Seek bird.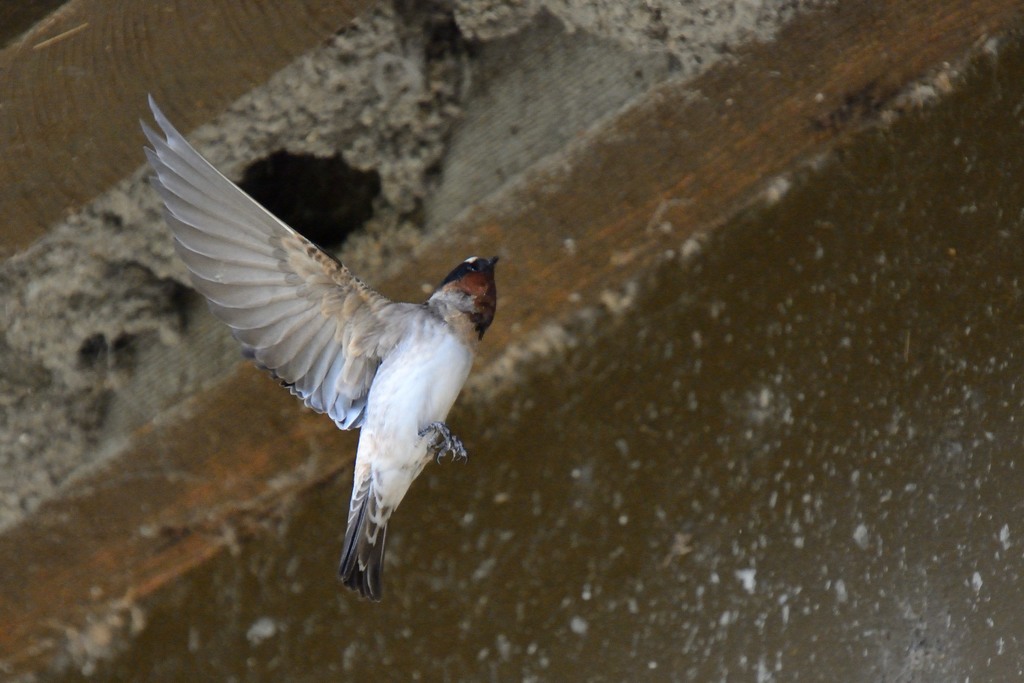
detection(140, 81, 493, 605).
